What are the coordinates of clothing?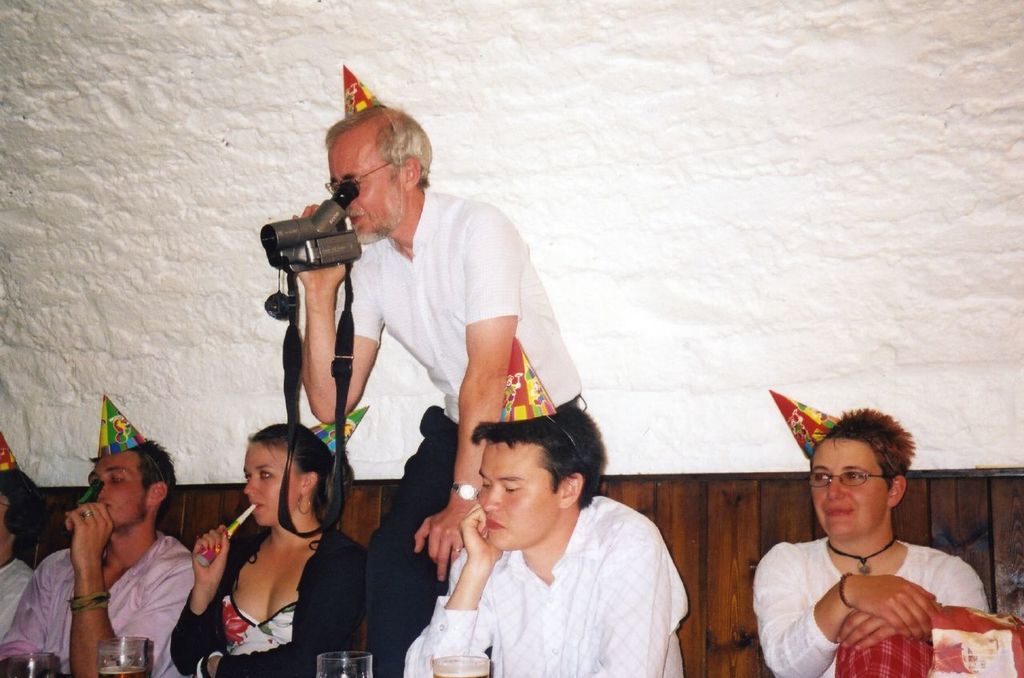
{"left": 415, "top": 484, "right": 691, "bottom": 672}.
